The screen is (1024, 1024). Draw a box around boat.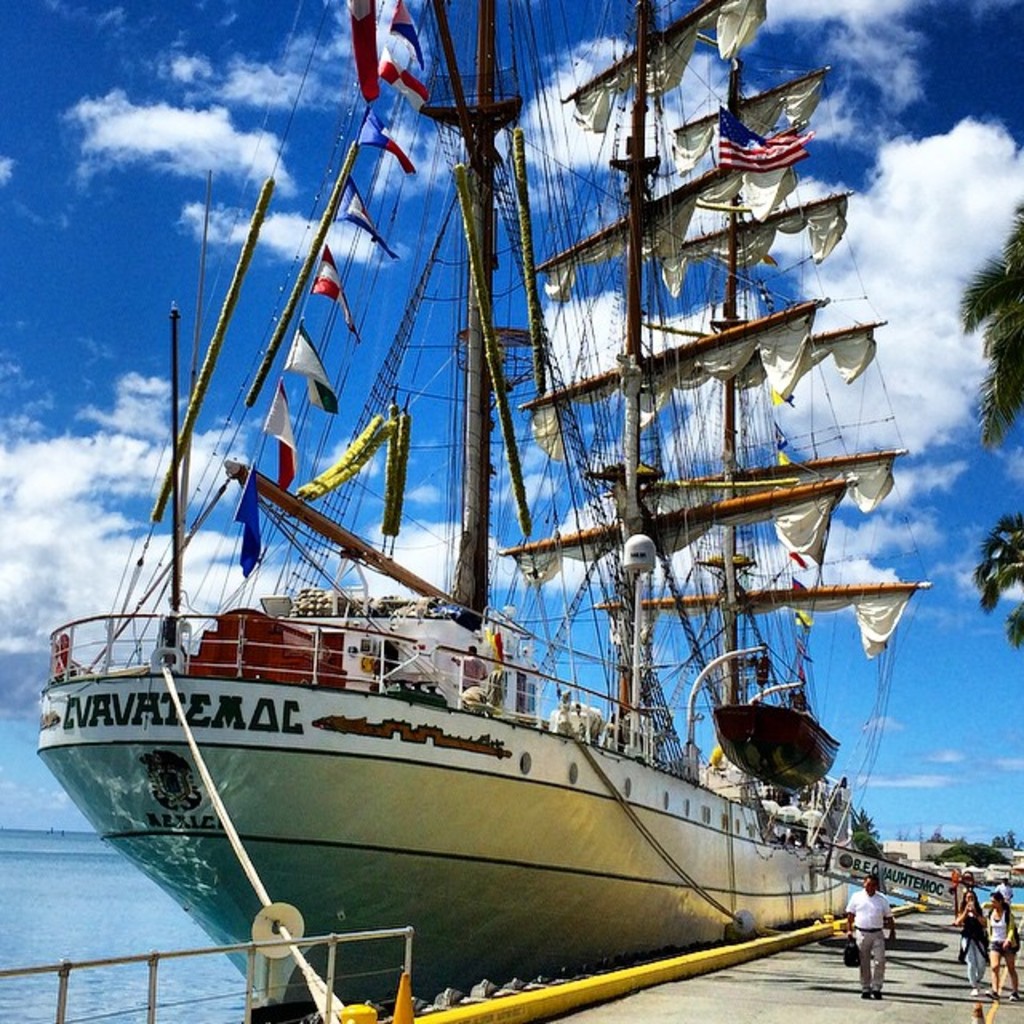
0, 53, 1016, 963.
